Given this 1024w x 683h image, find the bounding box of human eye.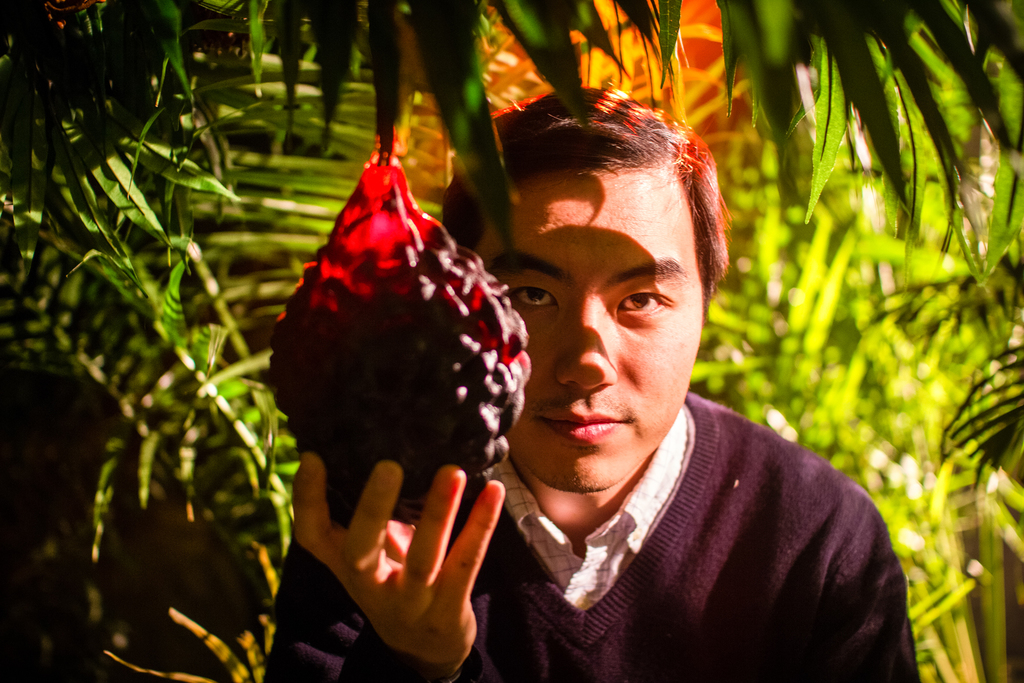
select_region(504, 280, 561, 315).
